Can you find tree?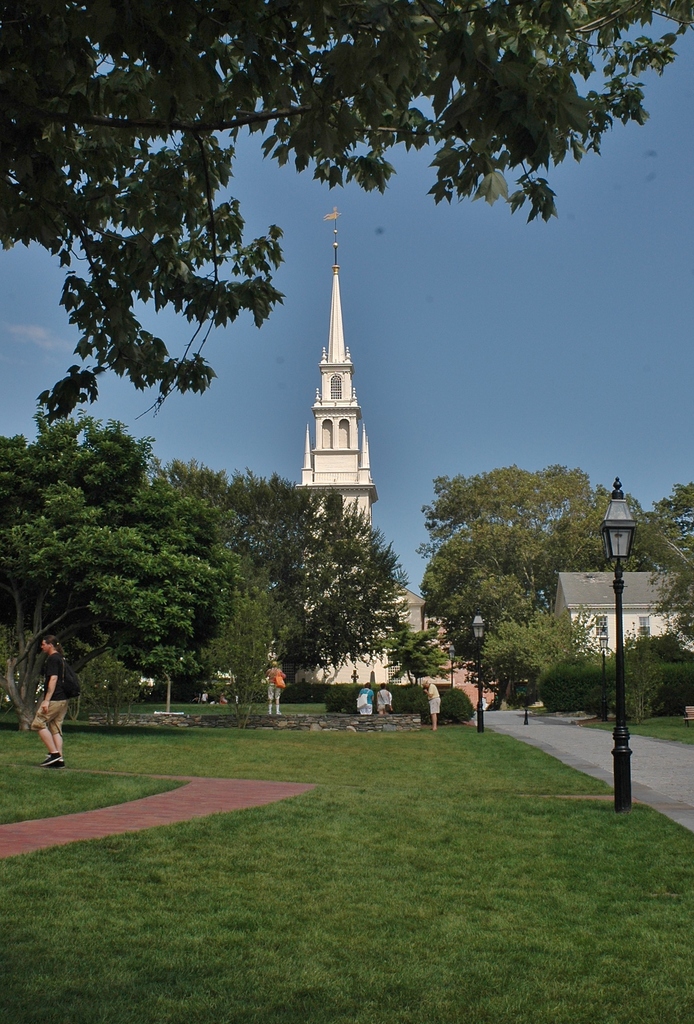
Yes, bounding box: [234,452,414,706].
